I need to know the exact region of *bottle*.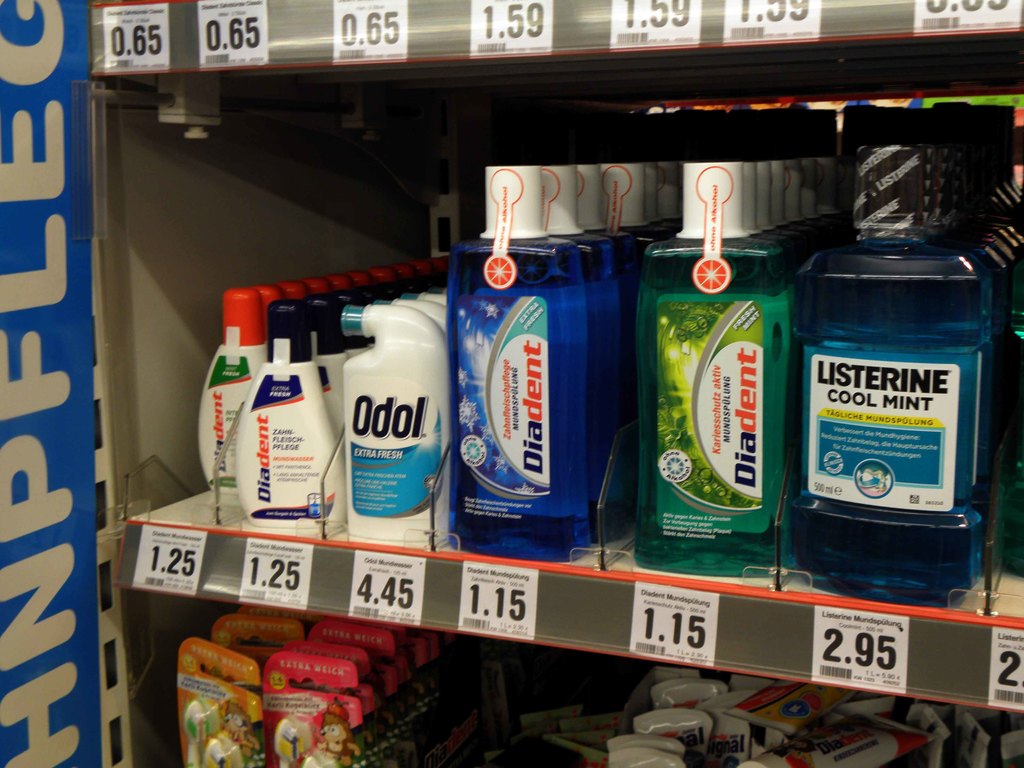
Region: bbox=[794, 159, 851, 260].
